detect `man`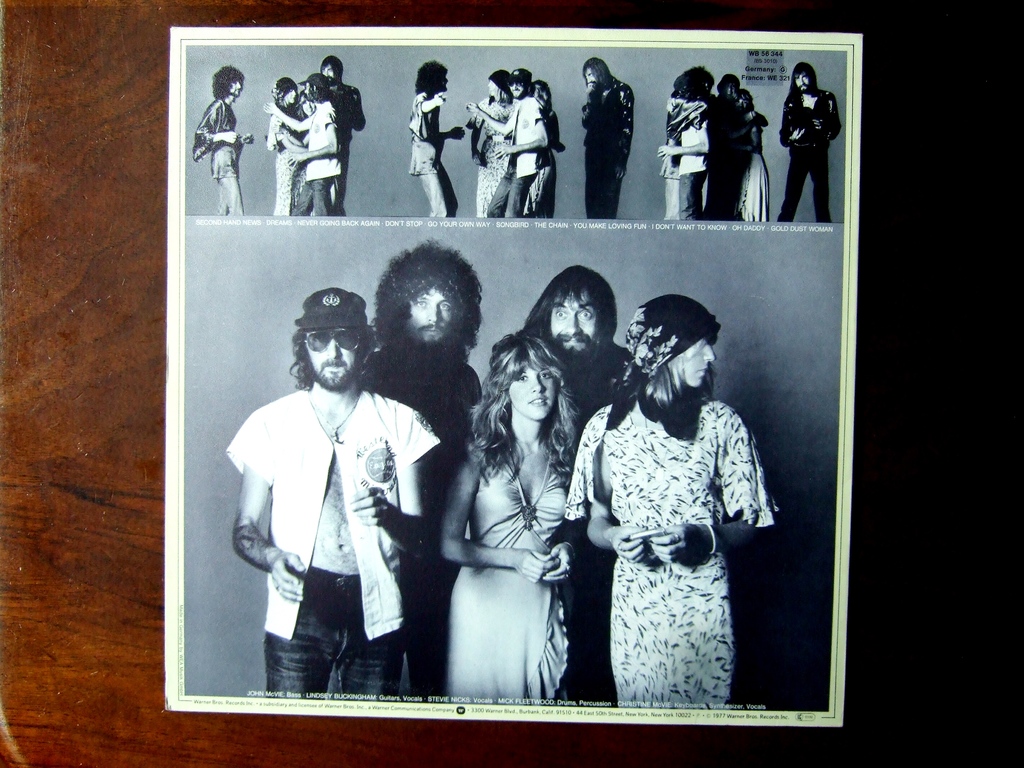
[578, 60, 636, 220]
